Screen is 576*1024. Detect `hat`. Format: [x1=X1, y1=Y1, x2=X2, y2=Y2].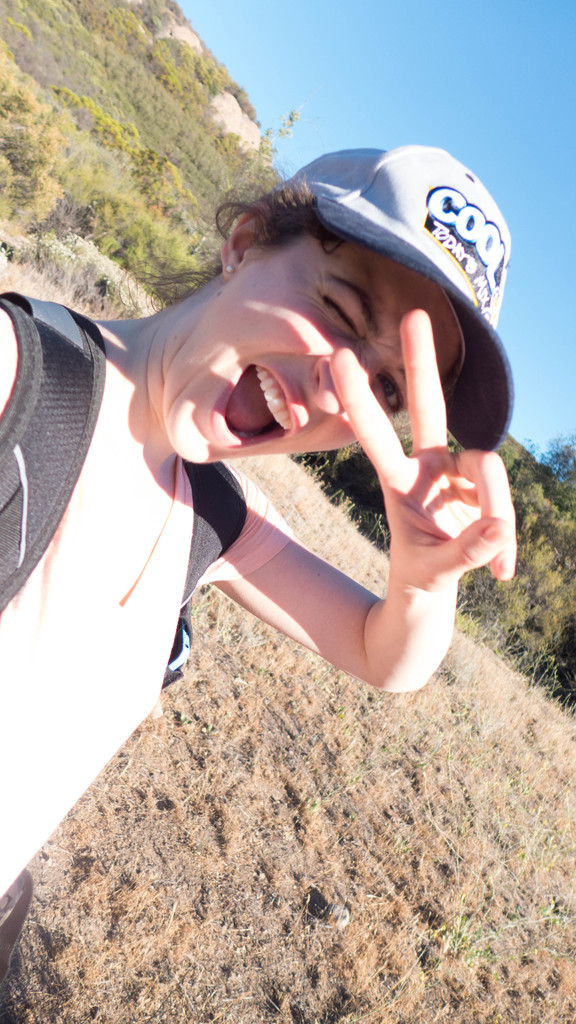
[x1=284, y1=146, x2=515, y2=454].
